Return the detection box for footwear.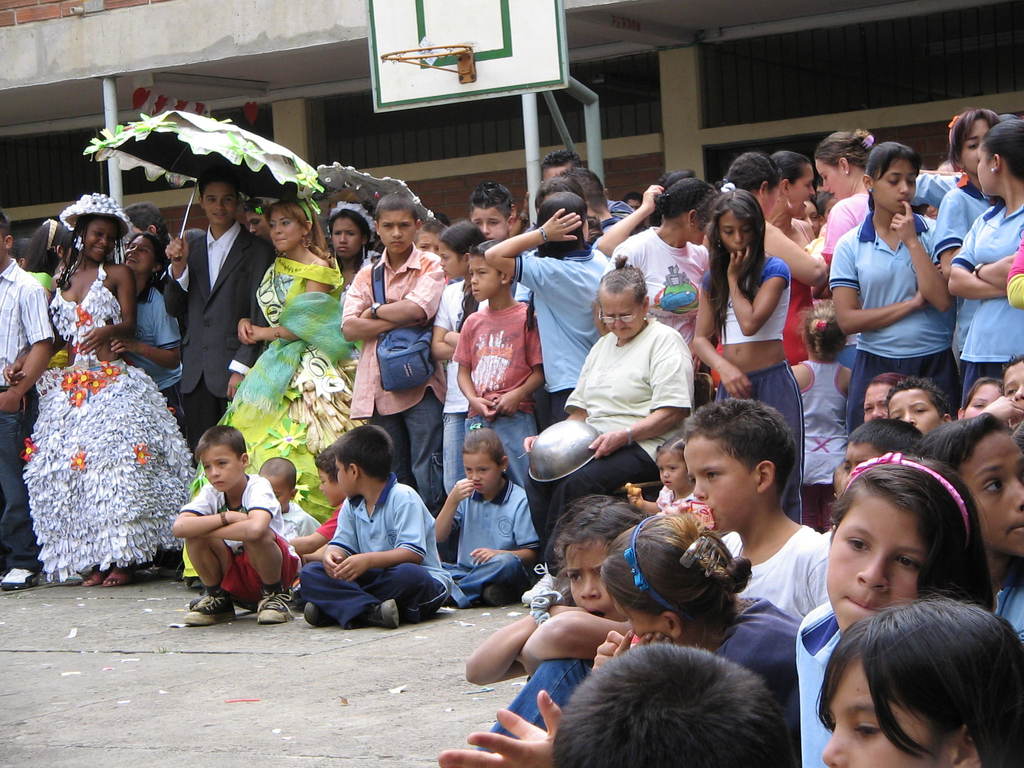
crop(258, 590, 290, 625).
